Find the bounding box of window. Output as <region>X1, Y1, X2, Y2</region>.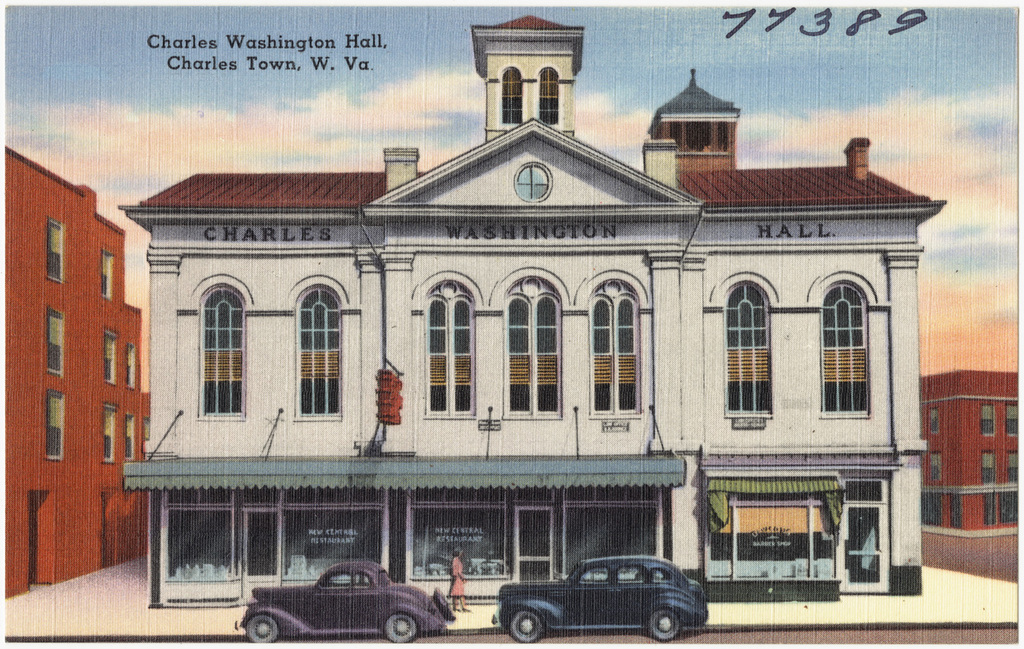
<region>46, 221, 63, 281</region>.
